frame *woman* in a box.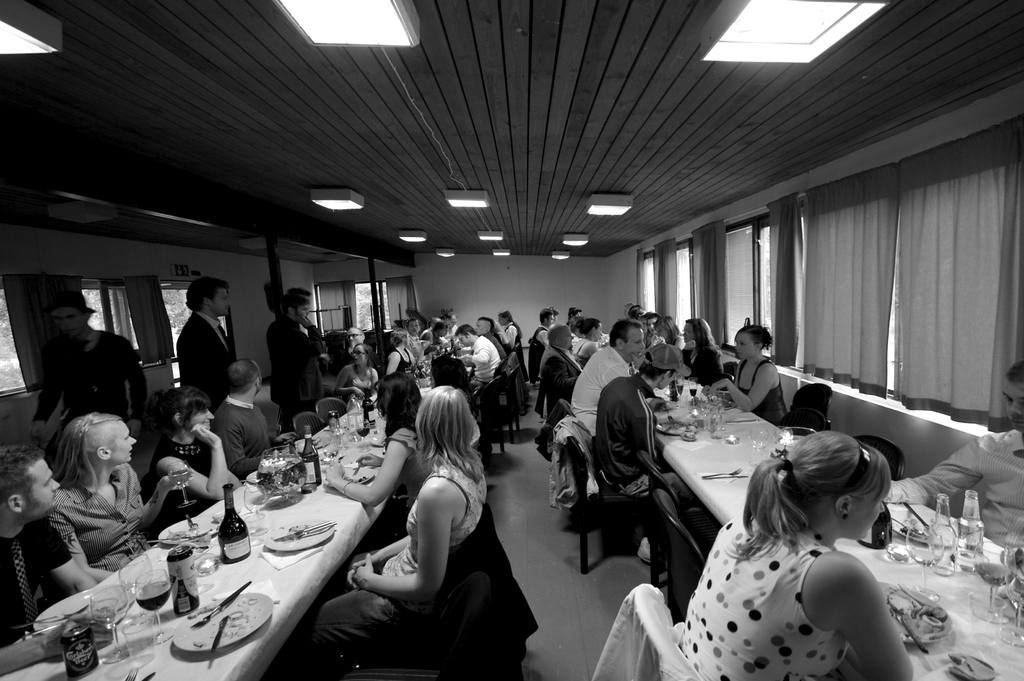
x1=684 y1=317 x2=732 y2=388.
